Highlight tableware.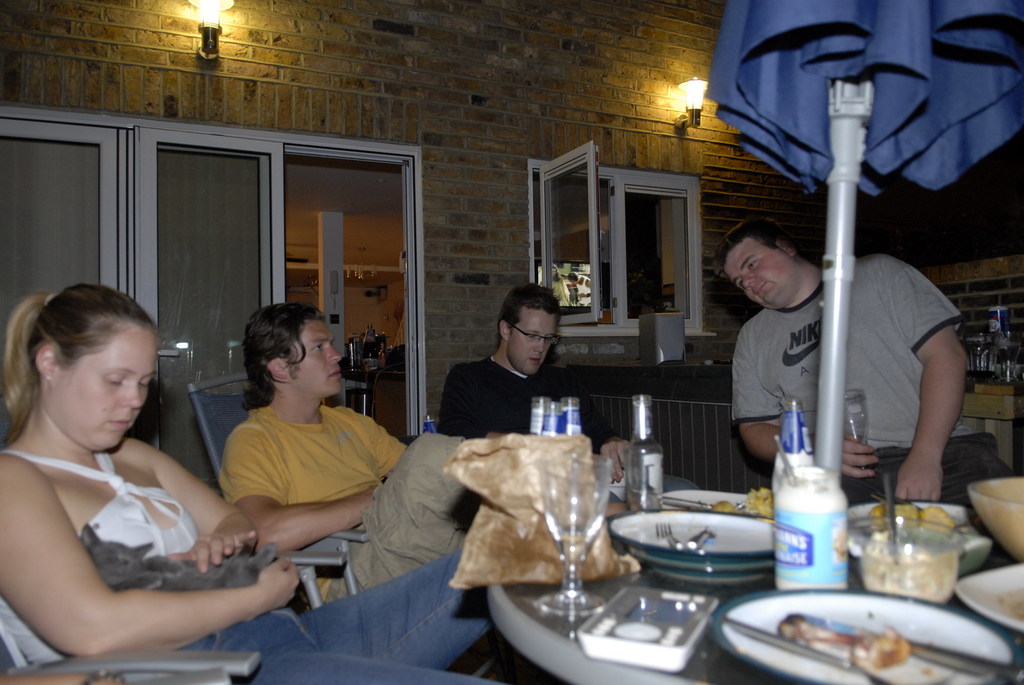
Highlighted region: {"left": 793, "top": 611, "right": 1021, "bottom": 684}.
